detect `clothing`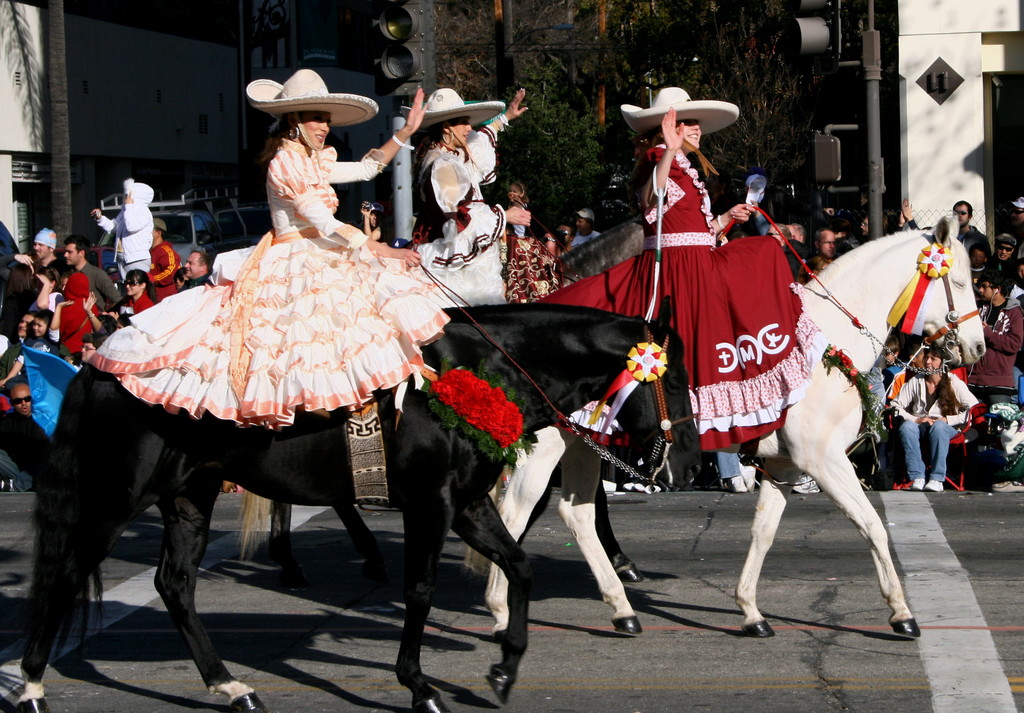
[74, 243, 115, 318]
